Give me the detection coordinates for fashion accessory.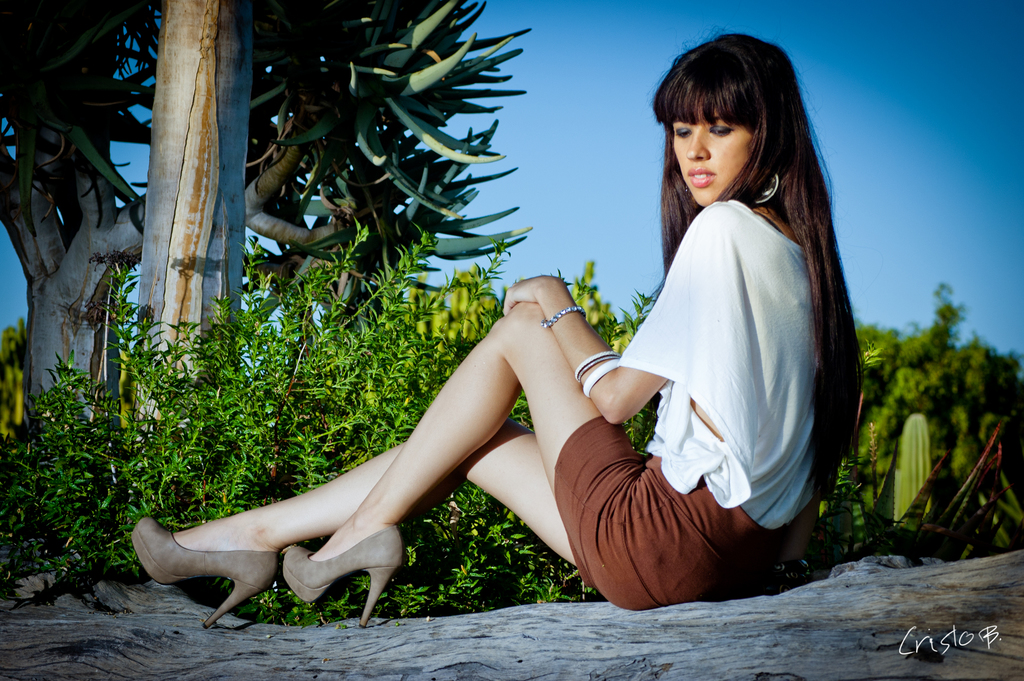
<region>767, 558, 814, 593</region>.
